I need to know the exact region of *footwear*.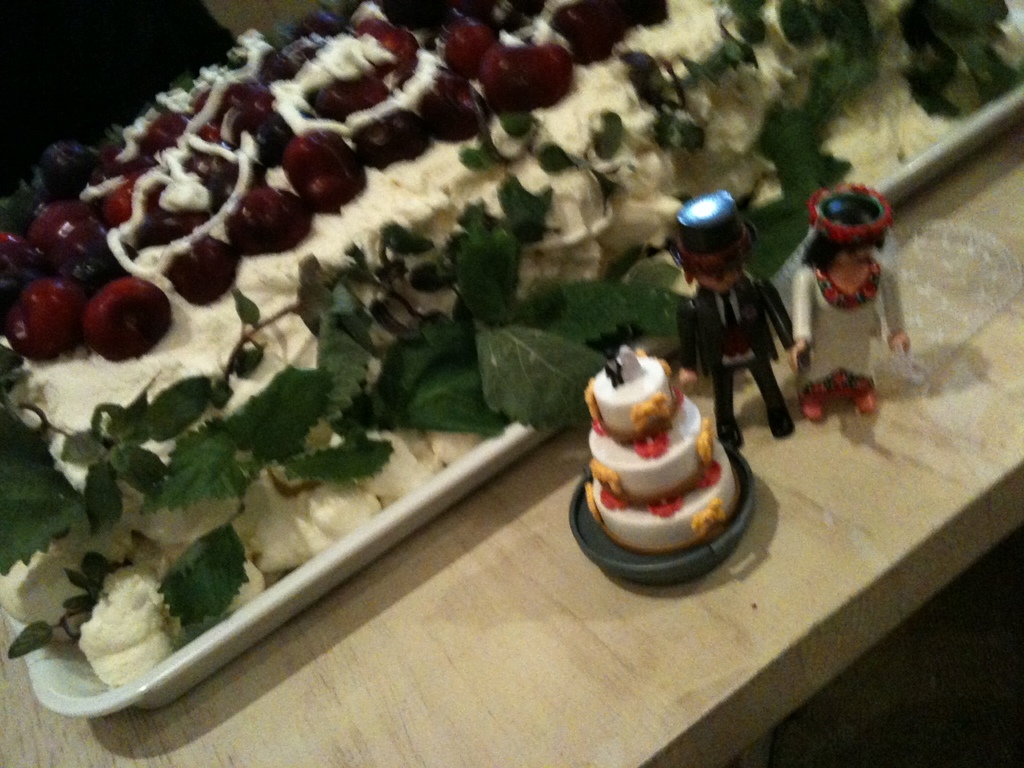
Region: (left=803, top=386, right=826, bottom=420).
